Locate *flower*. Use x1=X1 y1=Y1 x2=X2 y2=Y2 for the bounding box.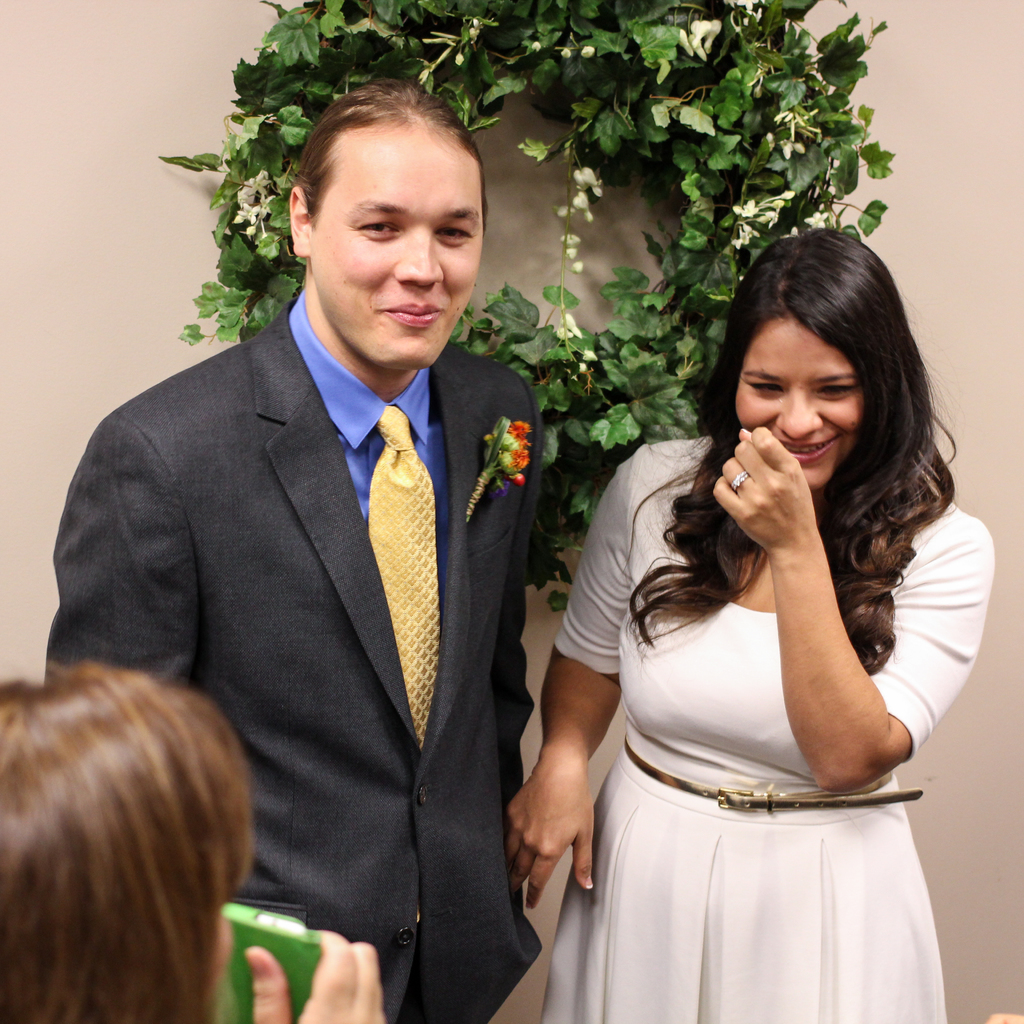
x1=510 y1=420 x2=526 y2=483.
